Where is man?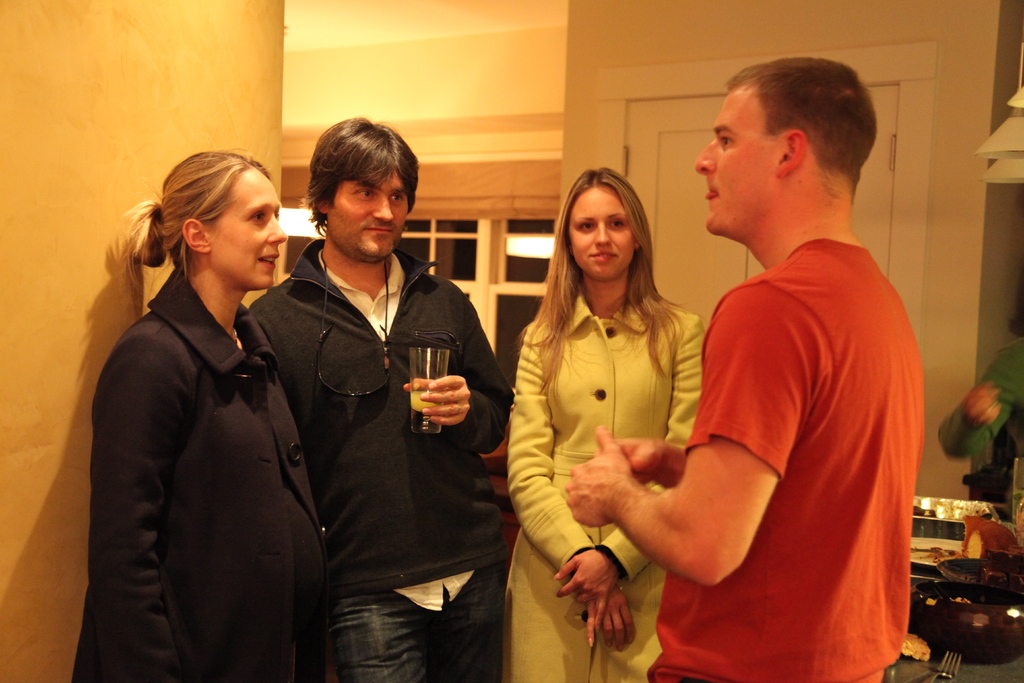
249 115 511 682.
